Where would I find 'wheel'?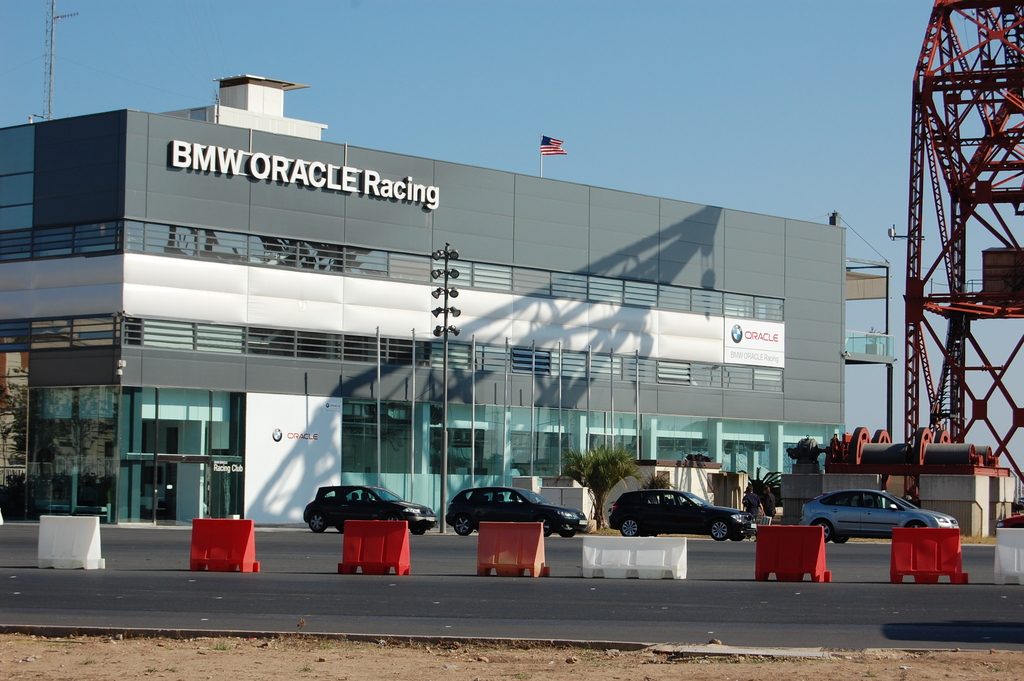
At (x1=714, y1=518, x2=729, y2=534).
